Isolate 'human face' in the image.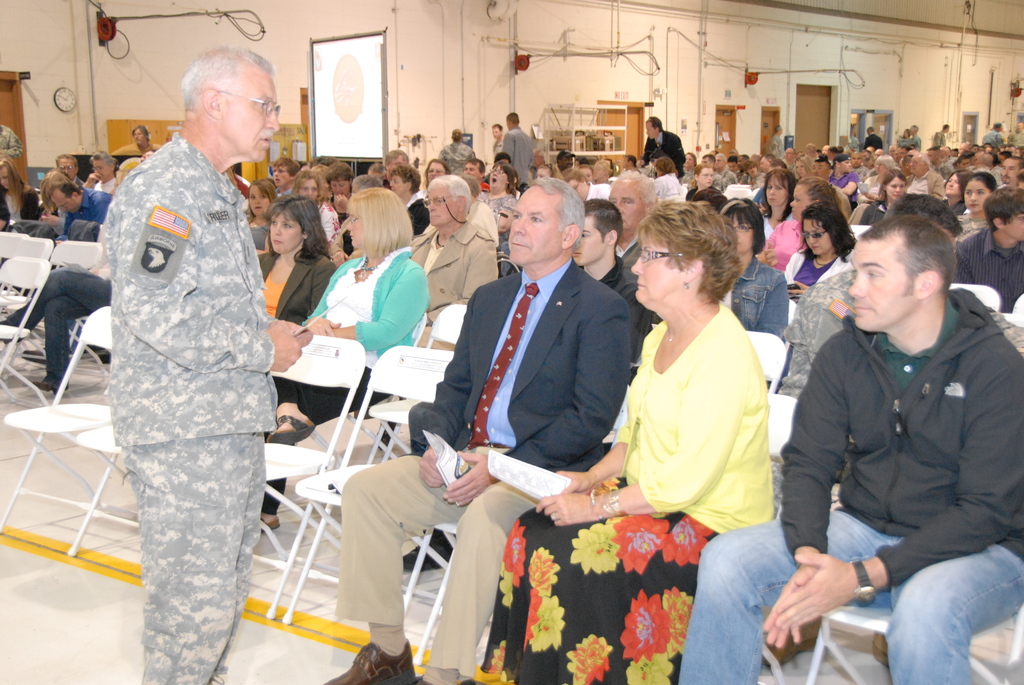
Isolated region: (734,217,753,255).
